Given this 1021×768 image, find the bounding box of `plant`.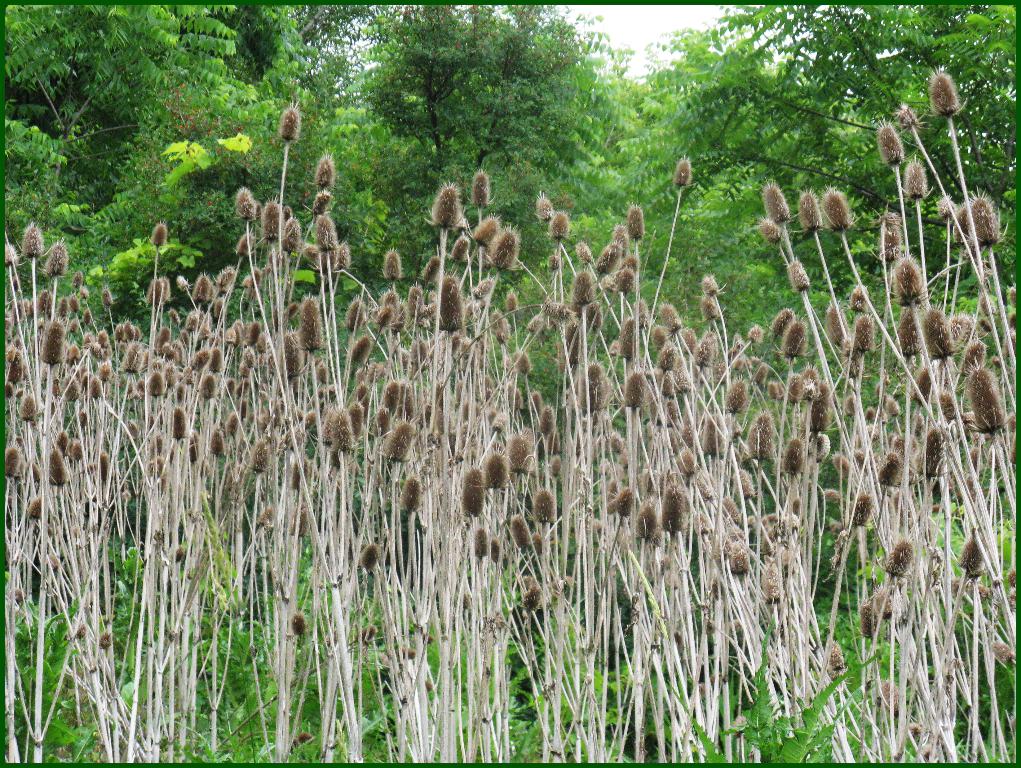
[0, 117, 69, 222].
